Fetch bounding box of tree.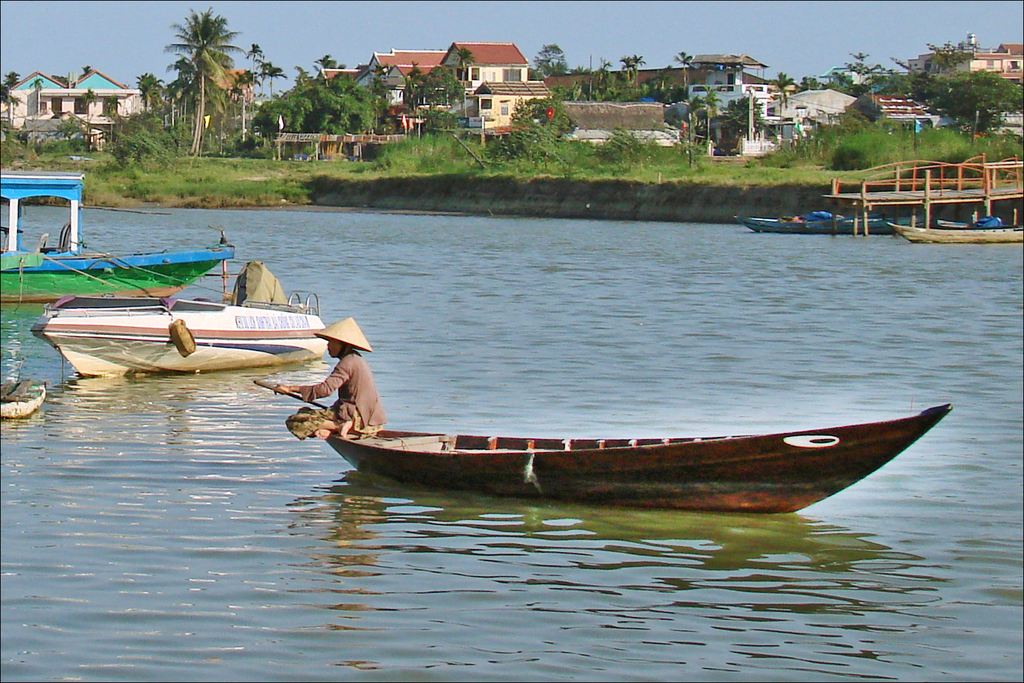
Bbox: <box>26,77,45,119</box>.
